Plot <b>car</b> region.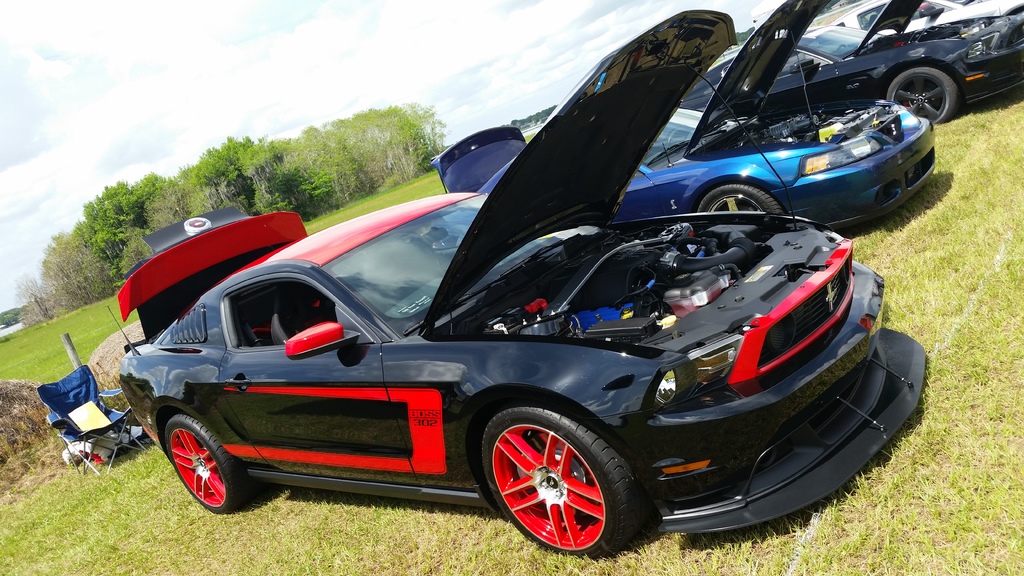
Plotted at rect(428, 0, 934, 225).
